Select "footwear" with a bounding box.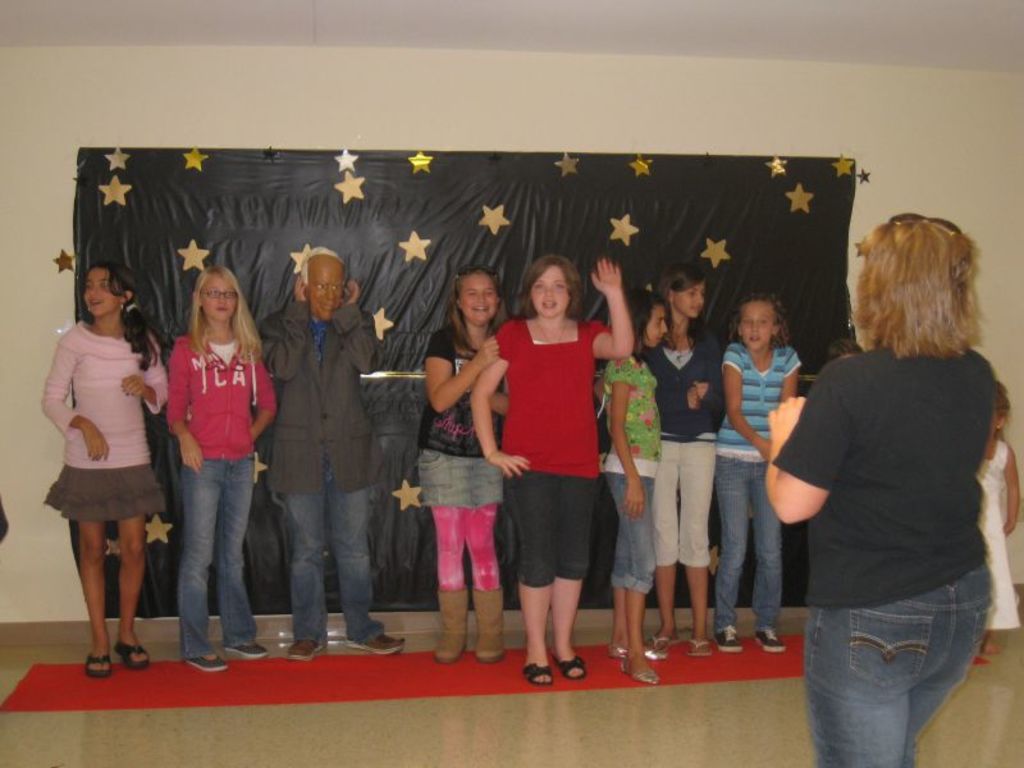
[111, 634, 151, 672].
